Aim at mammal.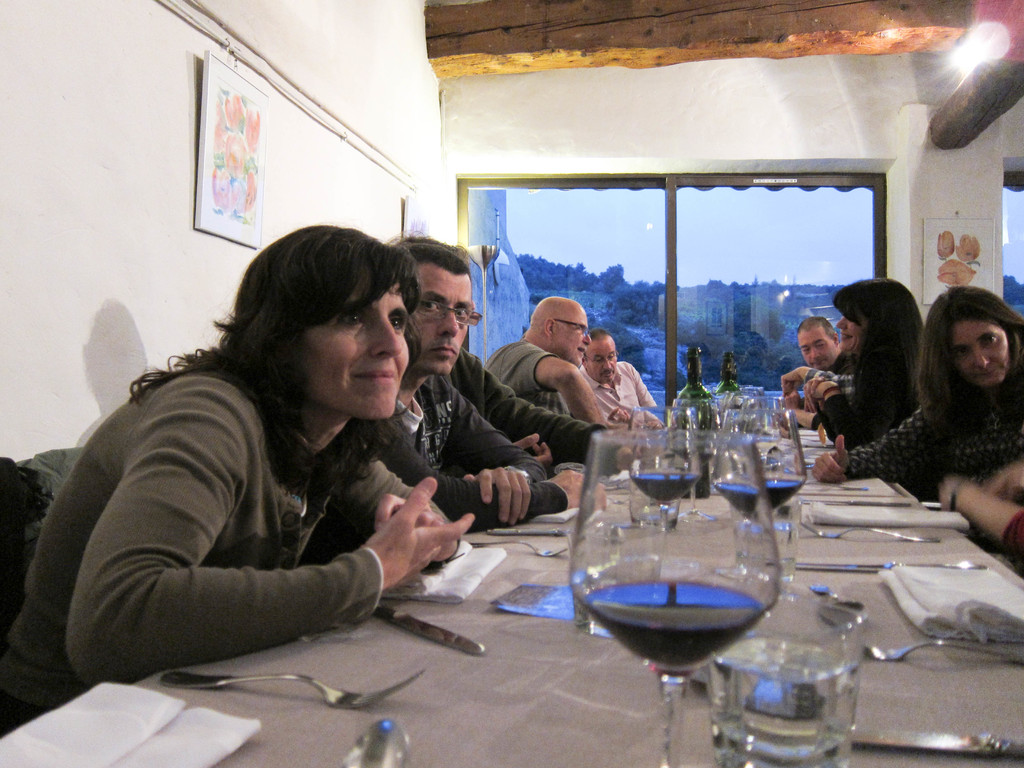
Aimed at x1=810 y1=277 x2=1023 y2=494.
